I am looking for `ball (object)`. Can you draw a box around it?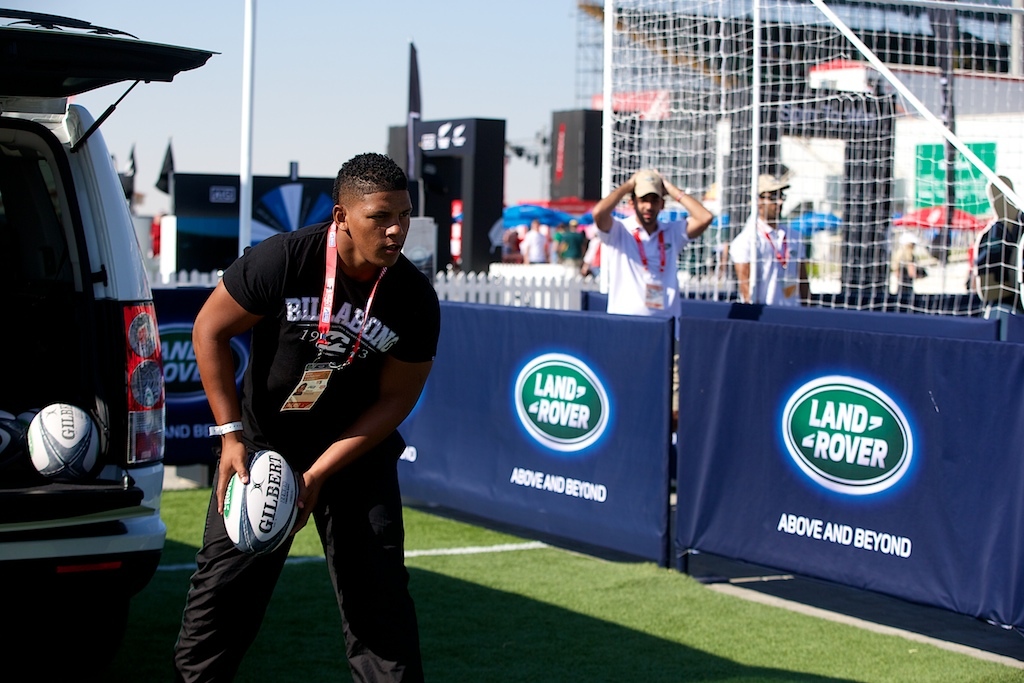
Sure, the bounding box is region(1, 411, 40, 457).
